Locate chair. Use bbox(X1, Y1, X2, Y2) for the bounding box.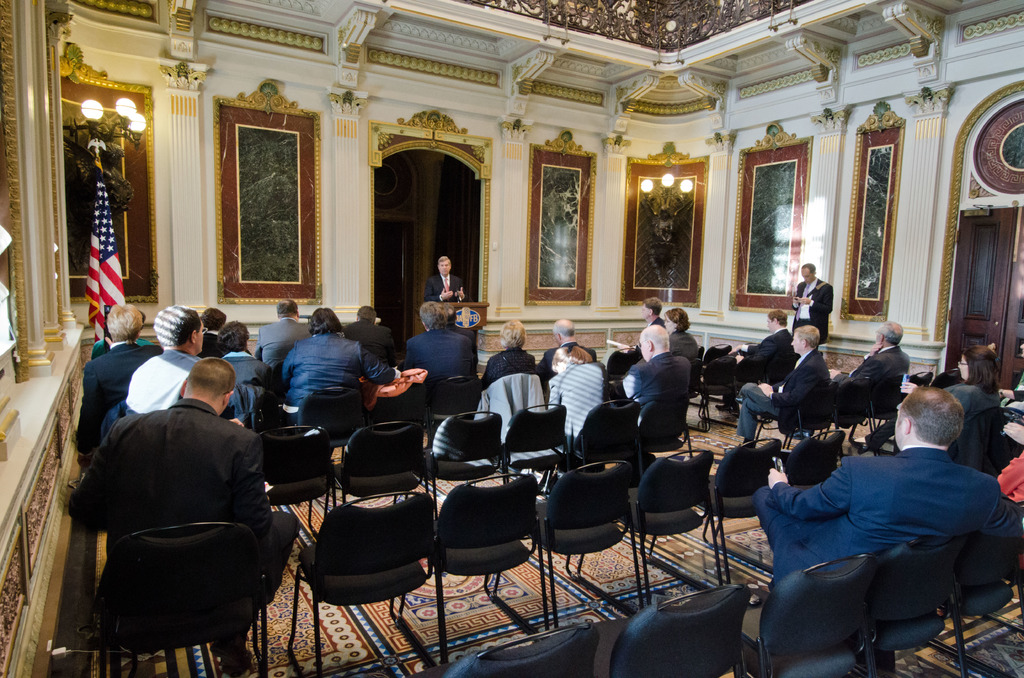
bbox(902, 369, 931, 390).
